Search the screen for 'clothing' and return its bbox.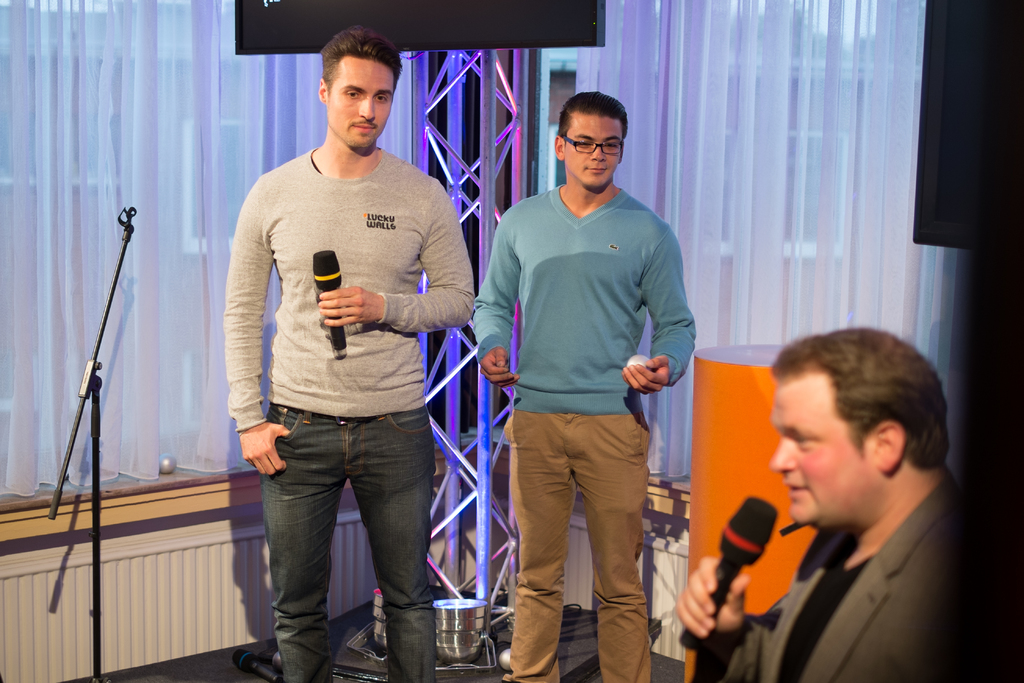
Found: [220,142,480,682].
